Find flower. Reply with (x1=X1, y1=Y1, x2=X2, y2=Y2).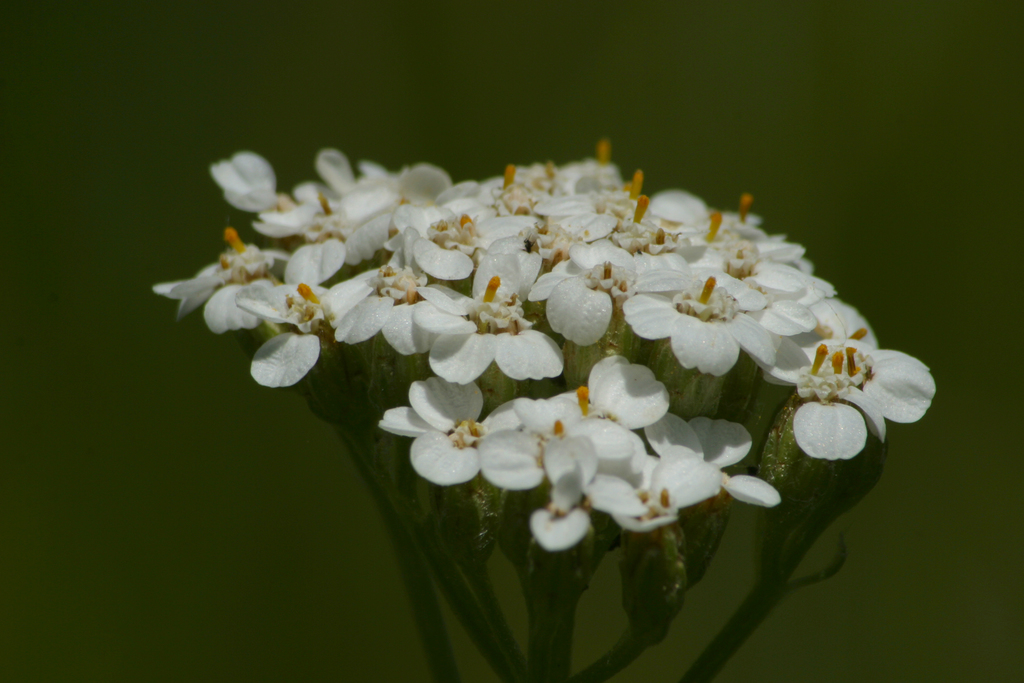
(x1=626, y1=265, x2=785, y2=362).
